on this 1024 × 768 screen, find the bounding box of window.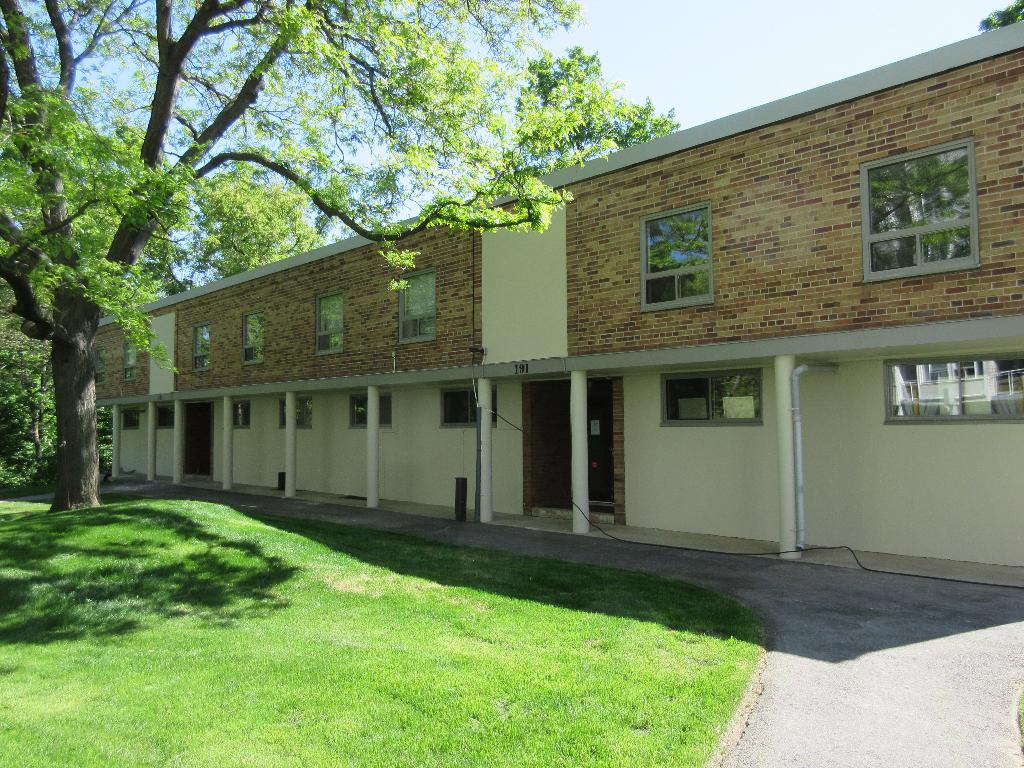
Bounding box: 124,412,134,431.
